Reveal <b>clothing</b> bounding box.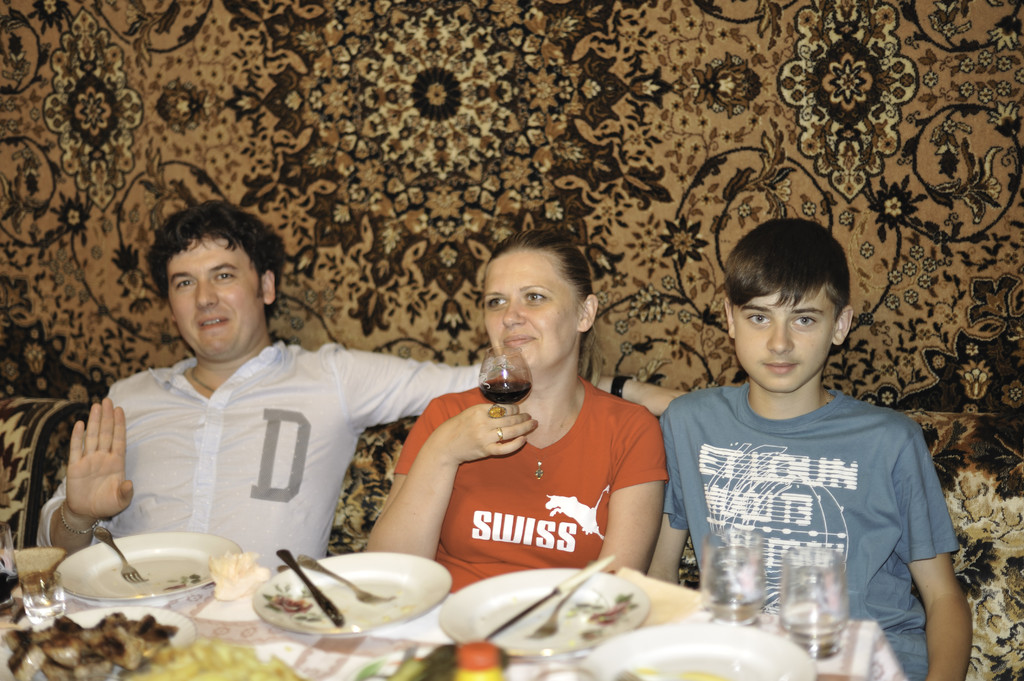
Revealed: (34,340,484,570).
